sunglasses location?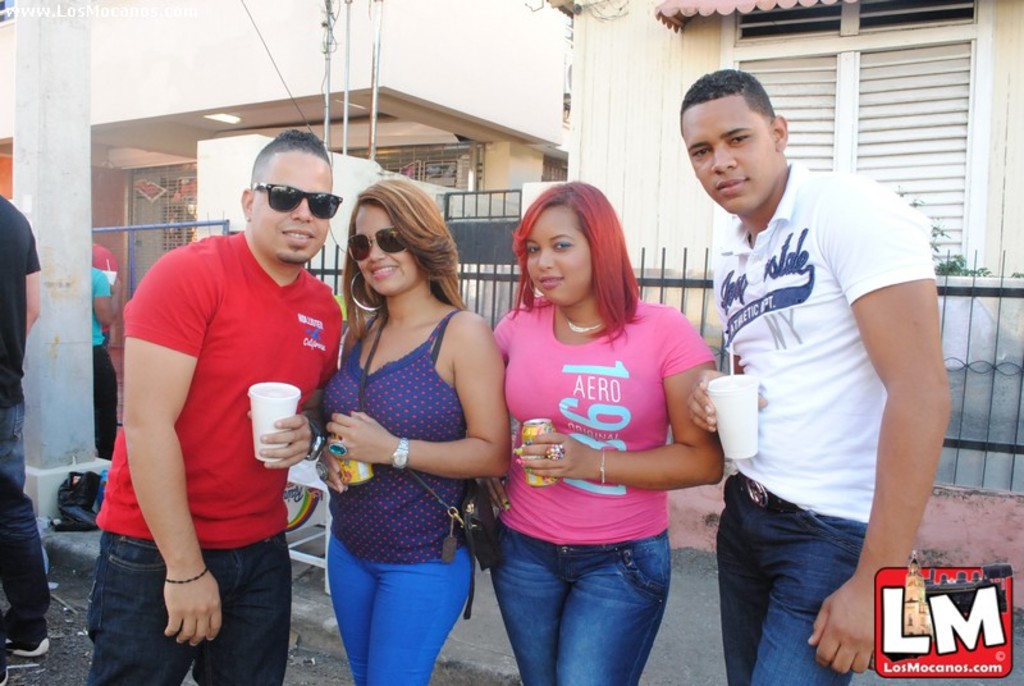
{"x1": 343, "y1": 225, "x2": 408, "y2": 261}
